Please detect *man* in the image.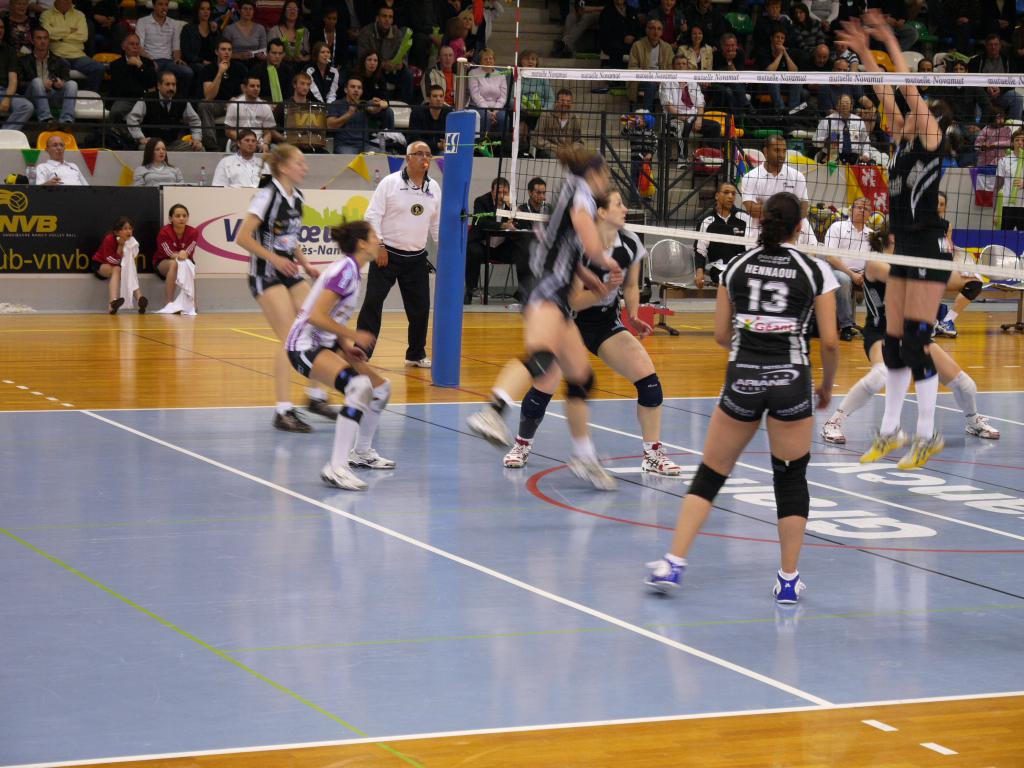
BBox(140, 0, 190, 97).
